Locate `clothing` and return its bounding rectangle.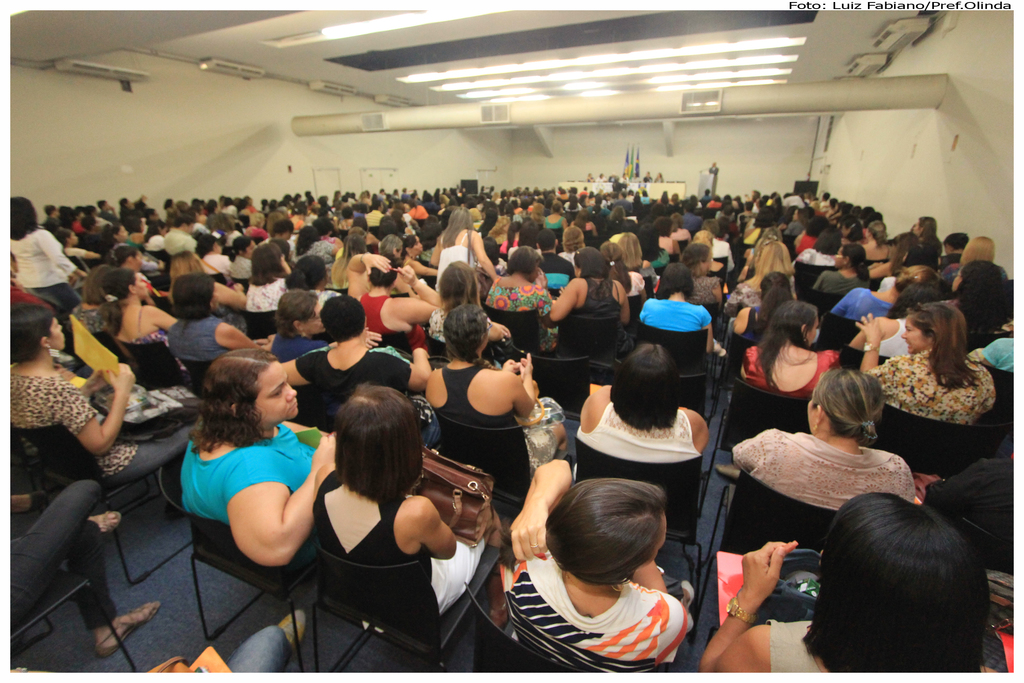
[x1=709, y1=235, x2=738, y2=265].
